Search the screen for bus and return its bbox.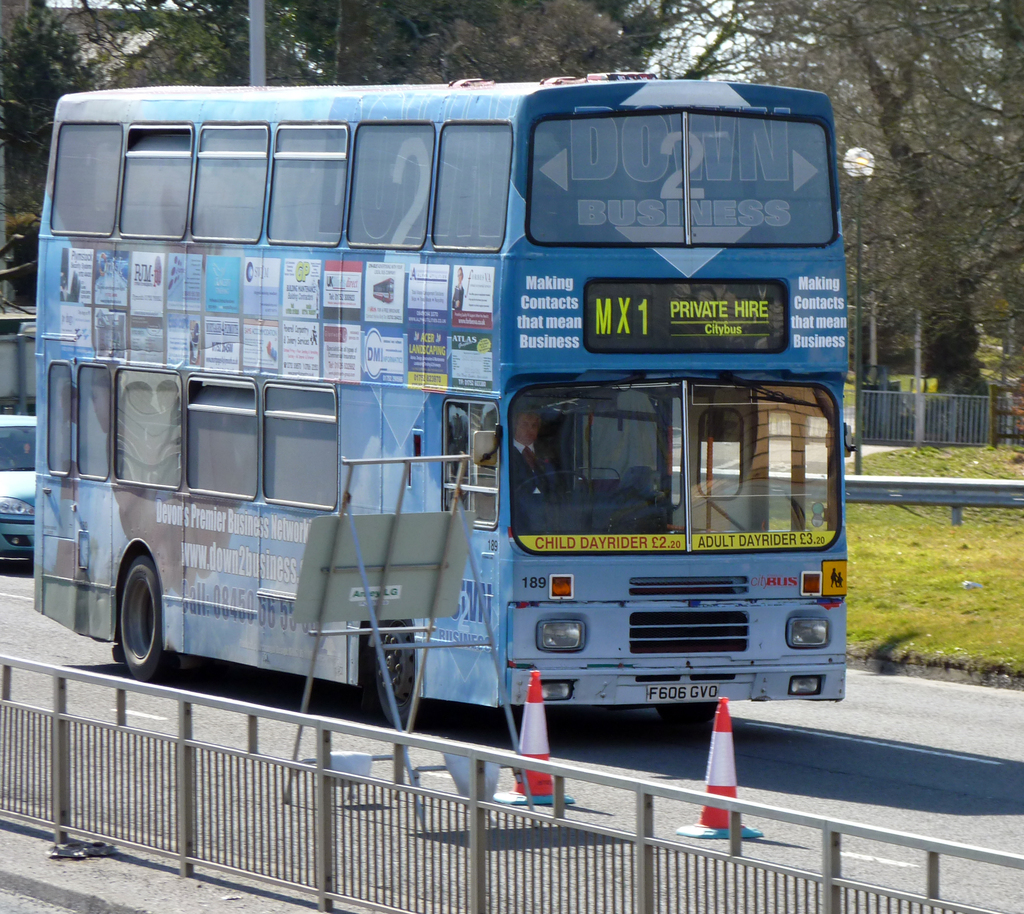
Found: select_region(31, 71, 851, 715).
